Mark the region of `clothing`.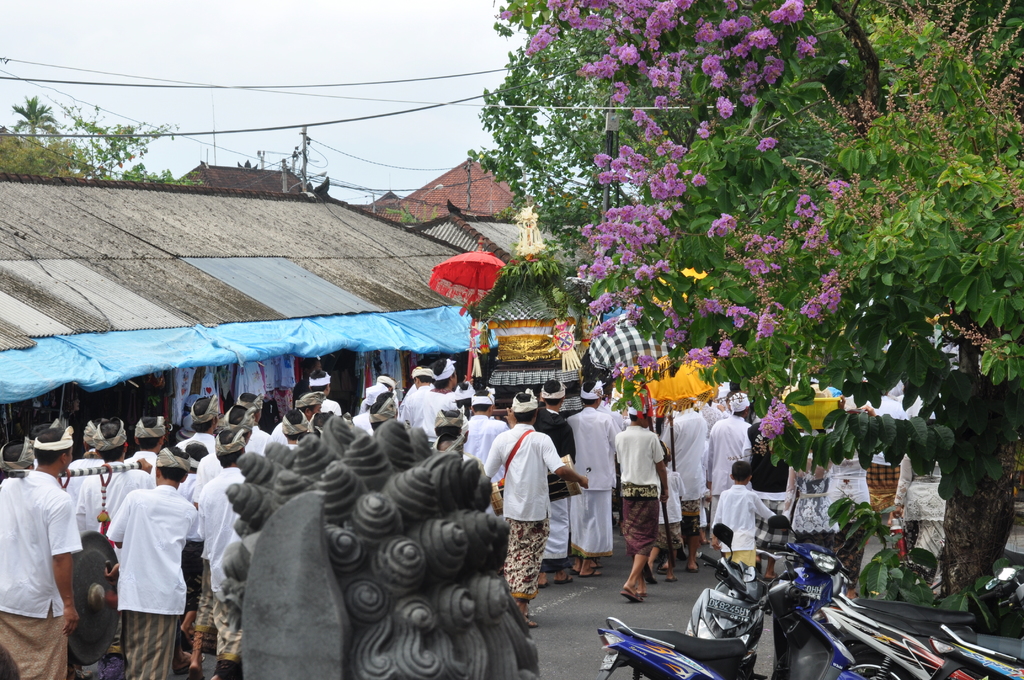
Region: 93:460:200:668.
